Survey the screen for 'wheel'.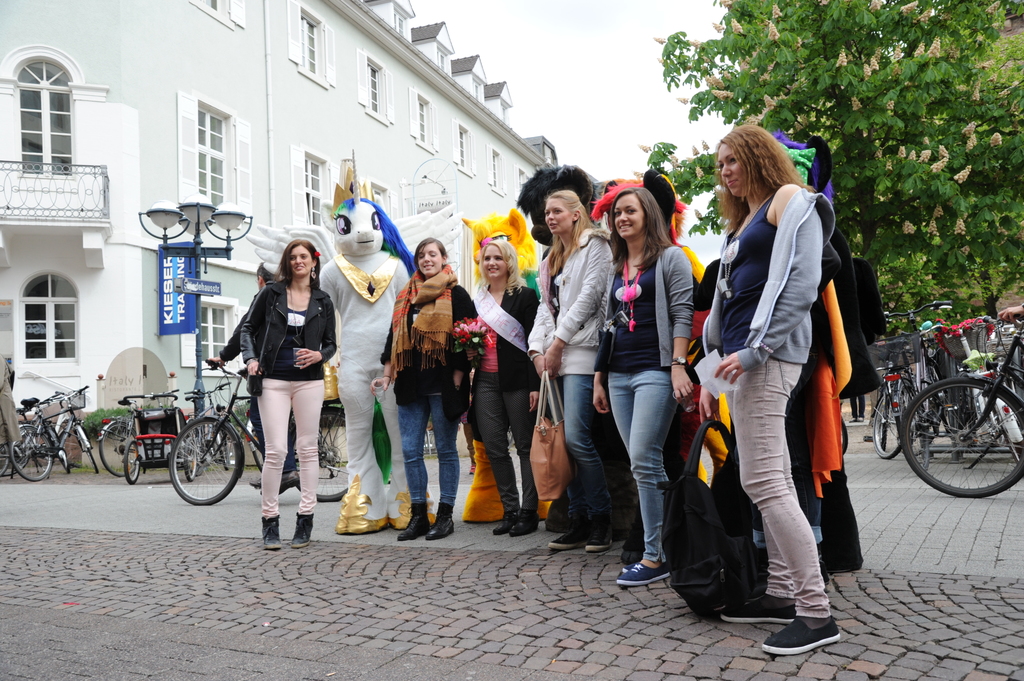
Survey found: bbox(506, 426, 514, 444).
